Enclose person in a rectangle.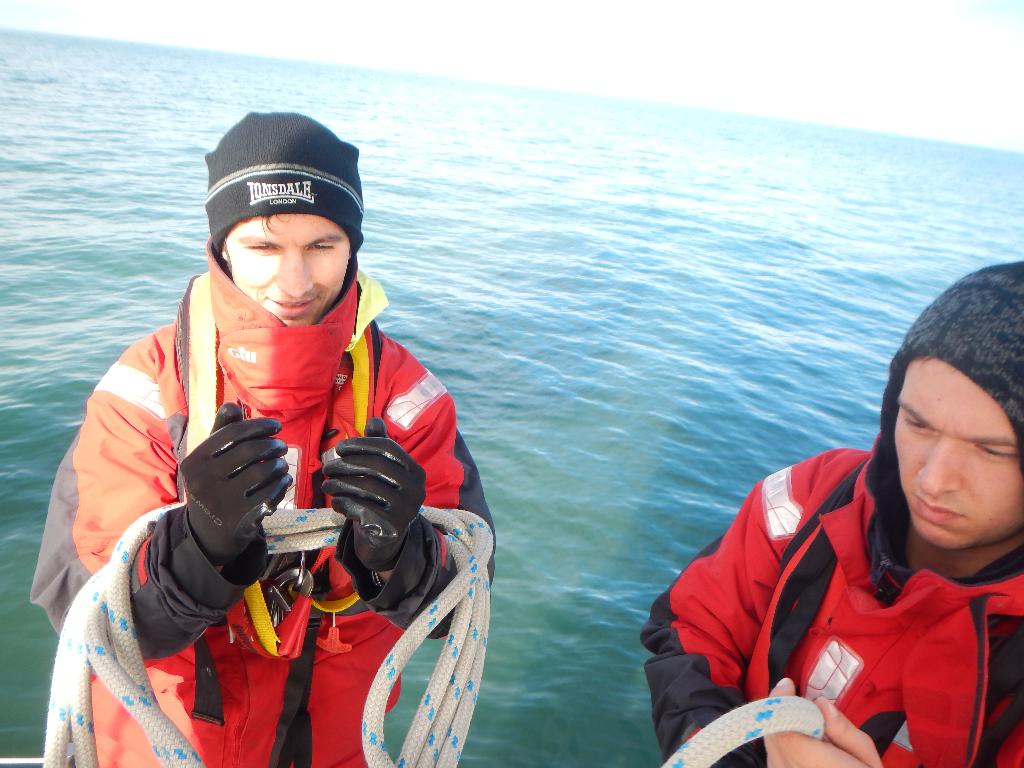
(x1=636, y1=262, x2=1021, y2=765).
